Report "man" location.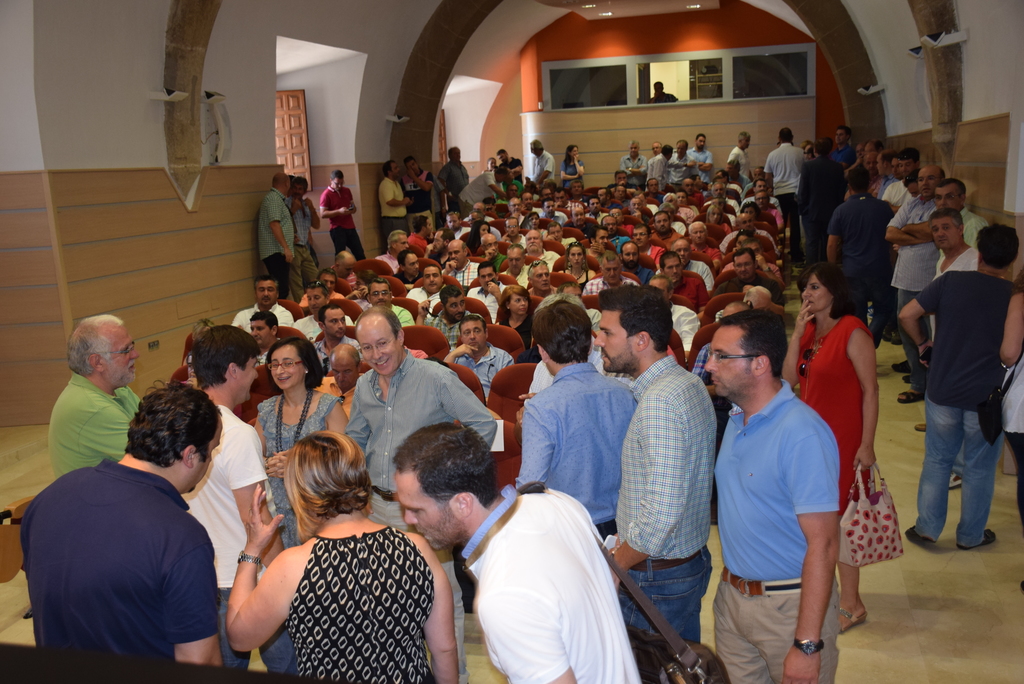
Report: crop(220, 280, 297, 327).
